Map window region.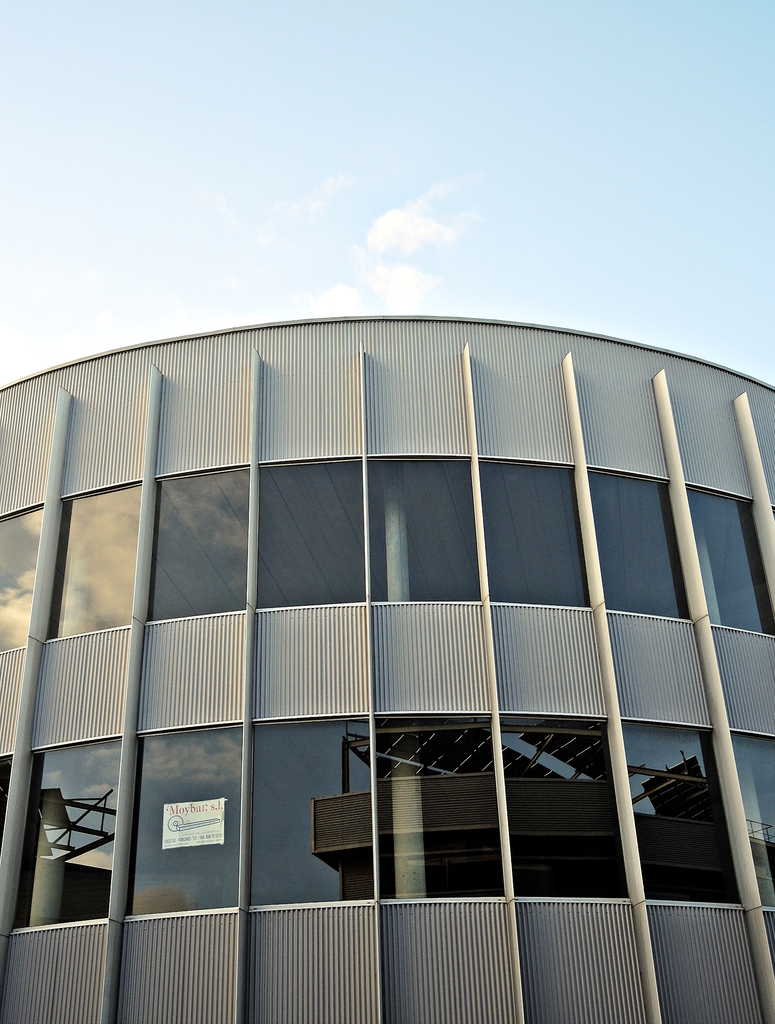
Mapped to locate(11, 739, 124, 927).
